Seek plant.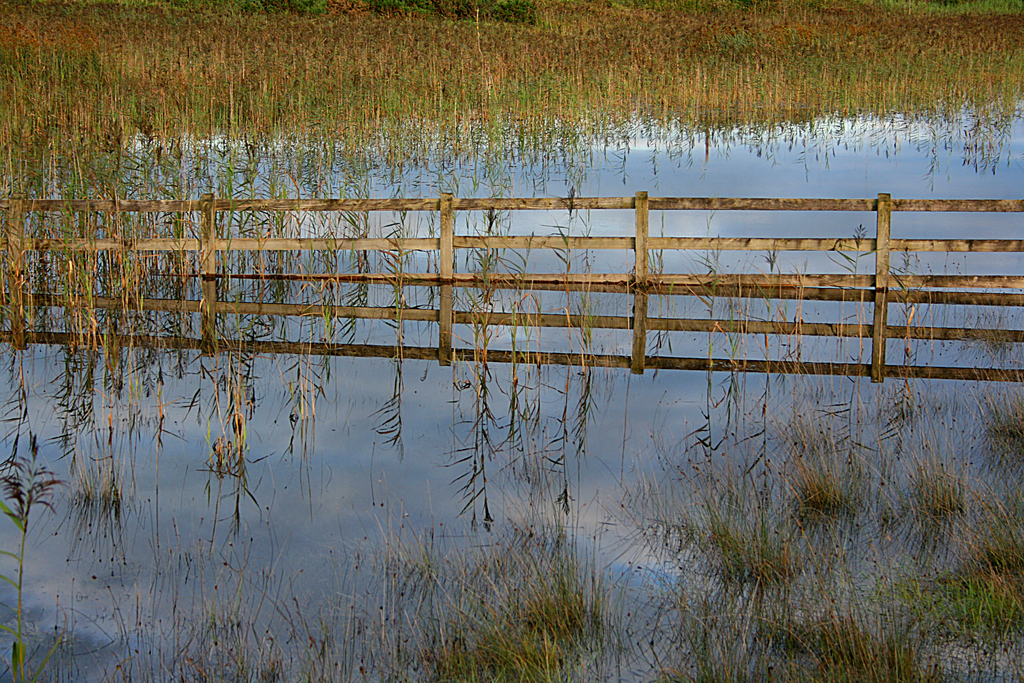
972, 349, 1023, 448.
